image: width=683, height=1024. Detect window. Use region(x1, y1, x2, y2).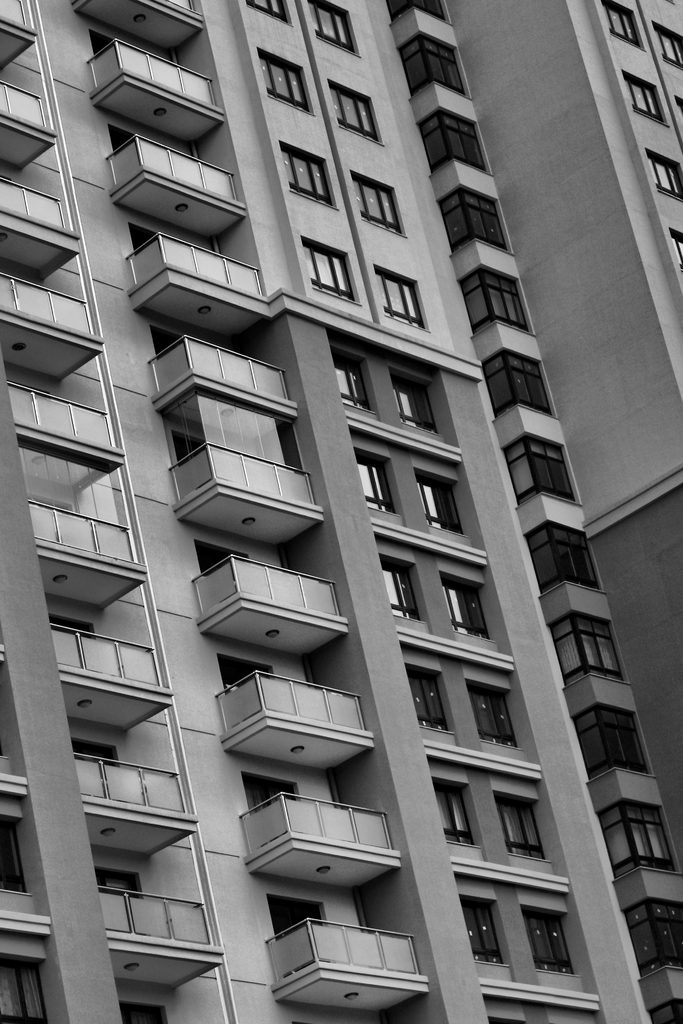
region(454, 266, 534, 328).
